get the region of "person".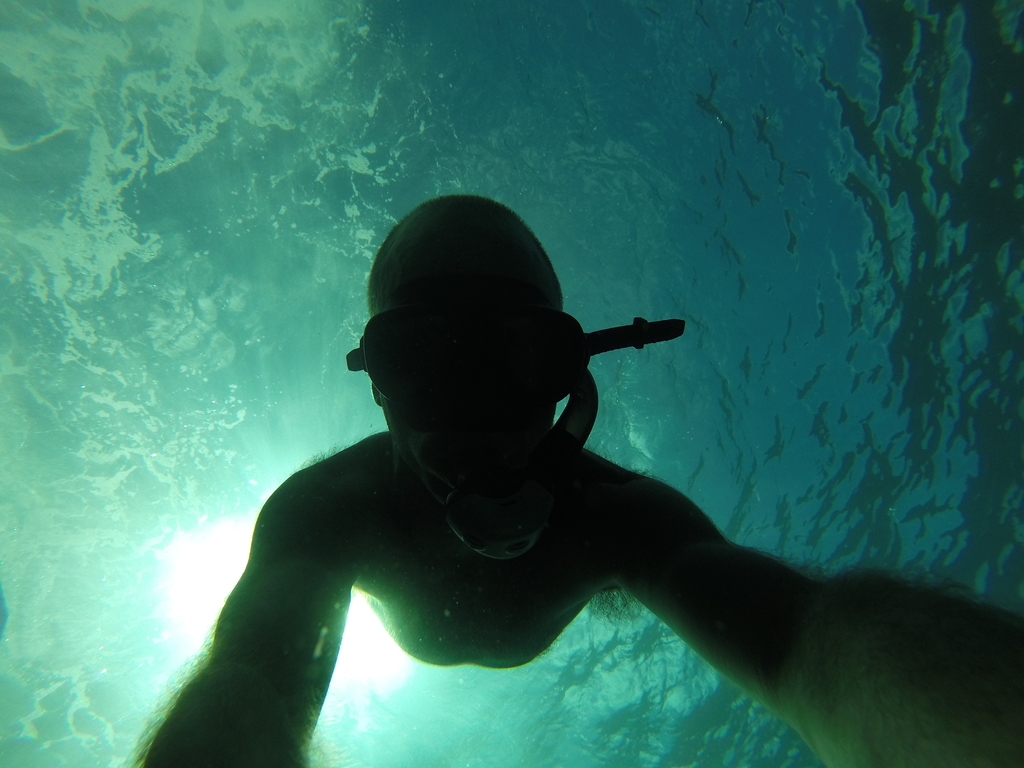
97 202 913 767.
